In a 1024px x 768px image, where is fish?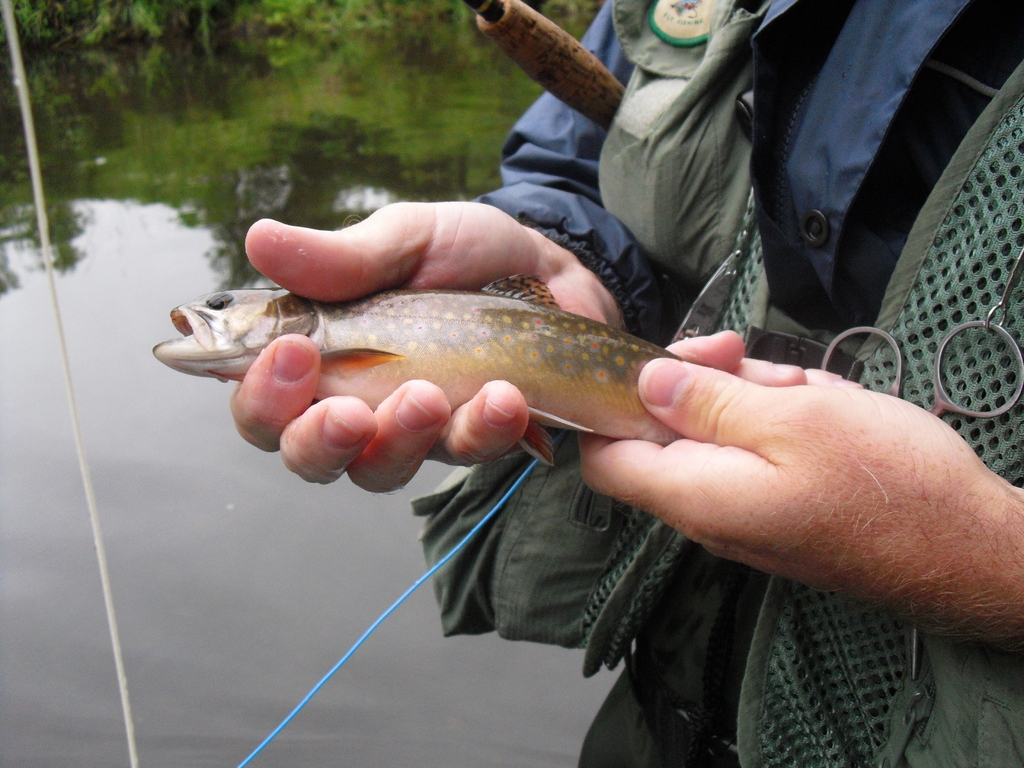
<box>152,270,699,466</box>.
